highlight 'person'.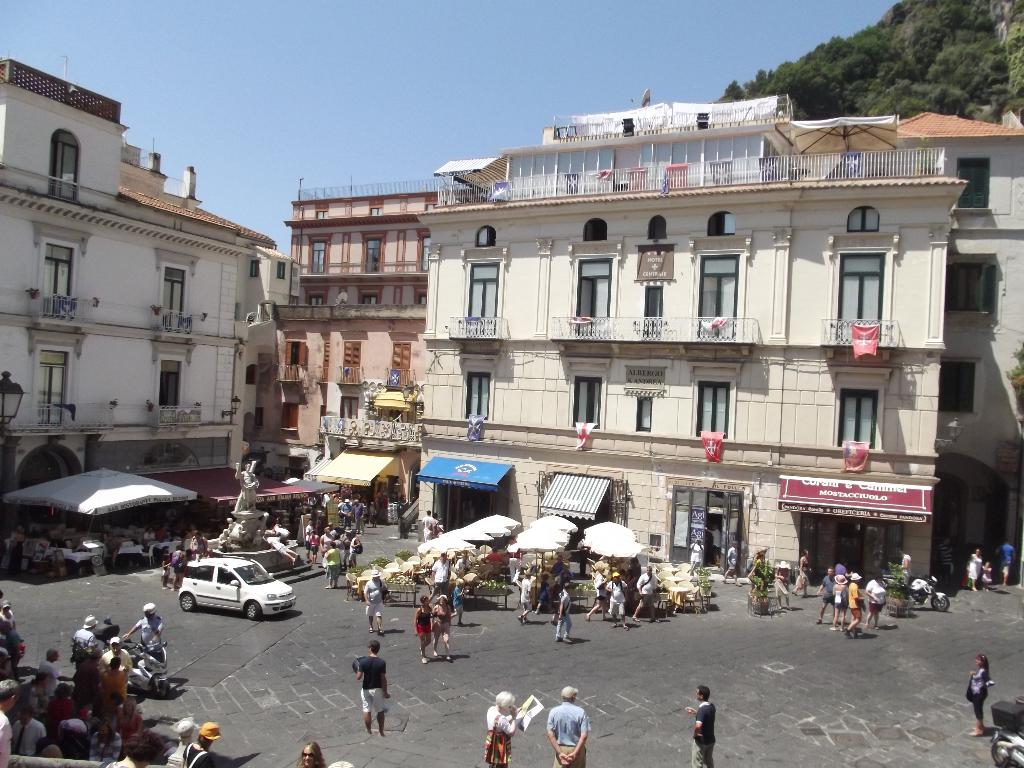
Highlighted region: detection(689, 540, 705, 574).
